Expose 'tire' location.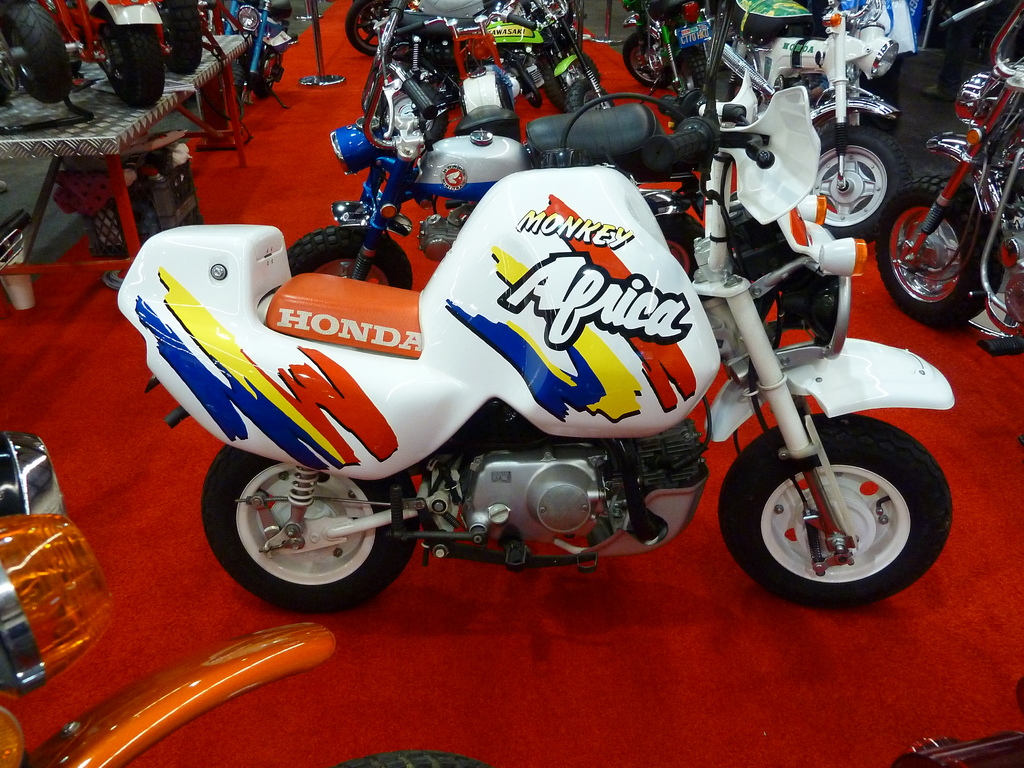
Exposed at <region>286, 223, 412, 291</region>.
